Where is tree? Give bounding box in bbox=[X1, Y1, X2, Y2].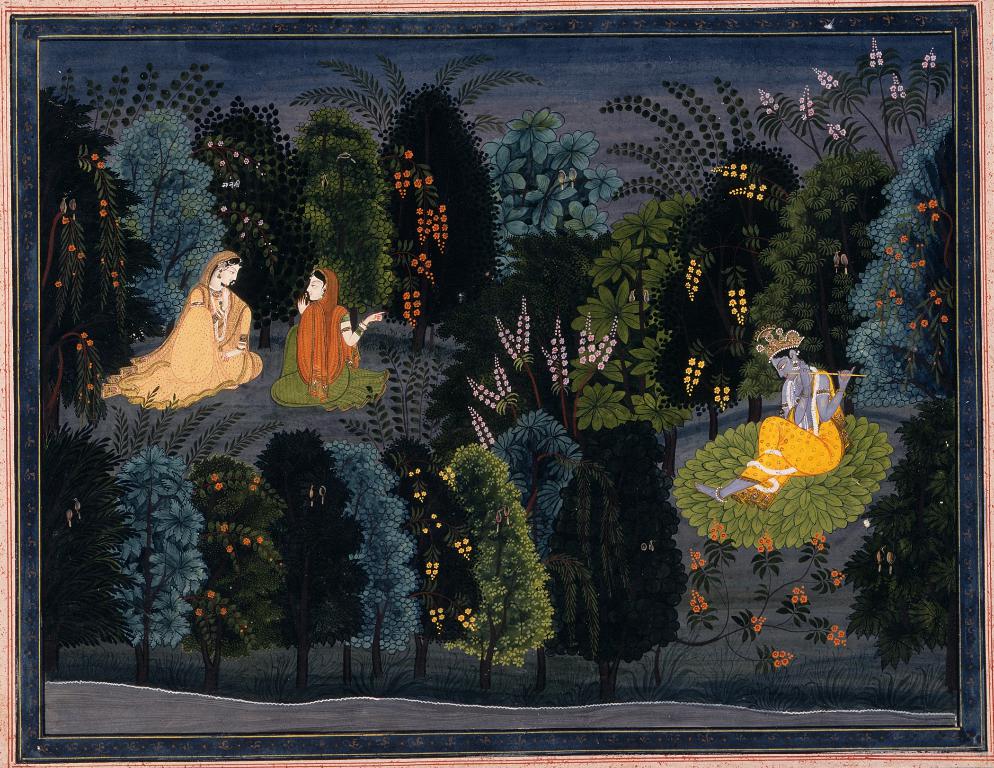
bbox=[198, 129, 283, 347].
